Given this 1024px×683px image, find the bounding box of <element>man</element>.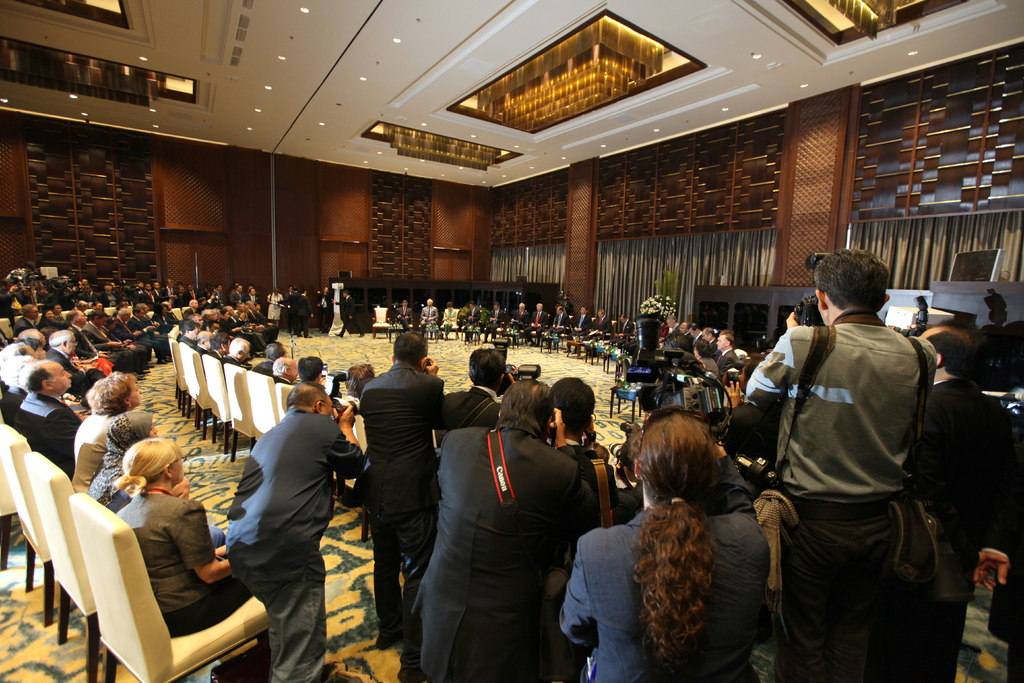
<region>664, 315, 680, 334</region>.
